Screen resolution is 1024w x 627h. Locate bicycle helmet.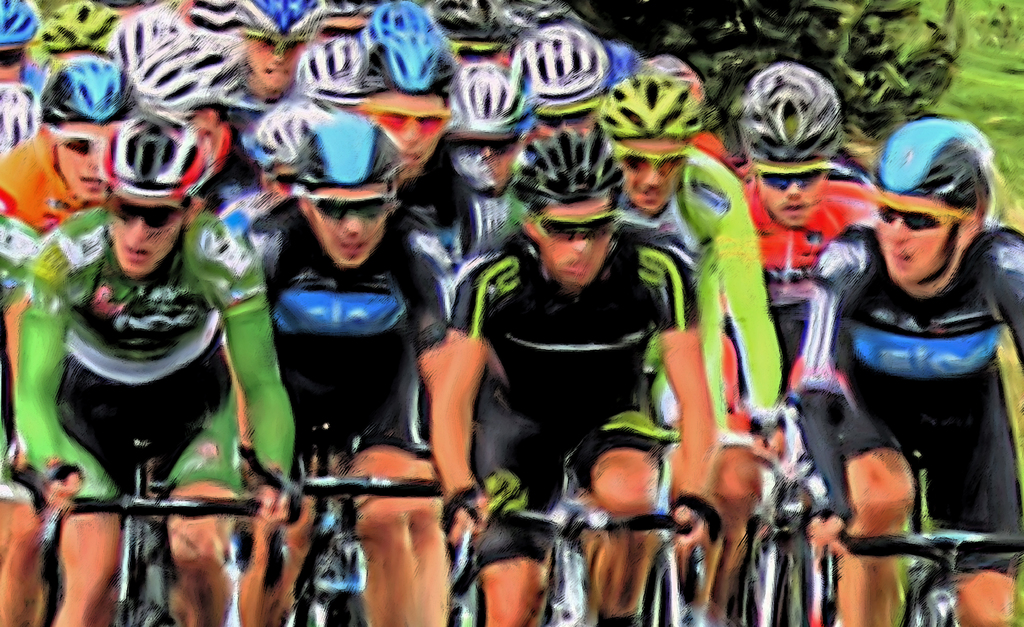
39:51:135:122.
